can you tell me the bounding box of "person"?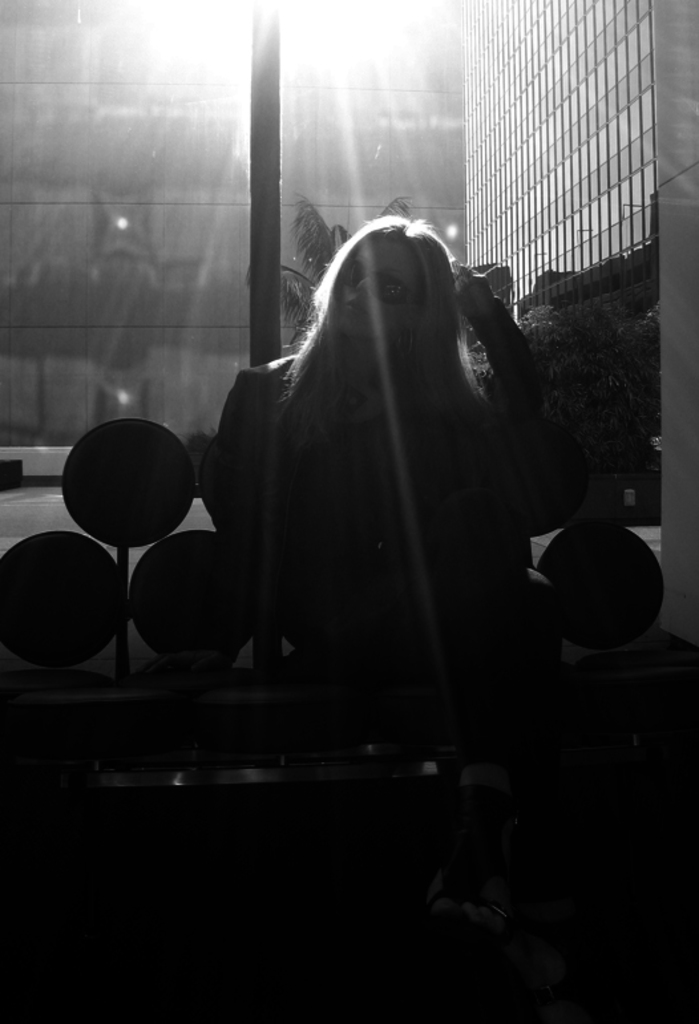
[x1=202, y1=211, x2=561, y2=683].
